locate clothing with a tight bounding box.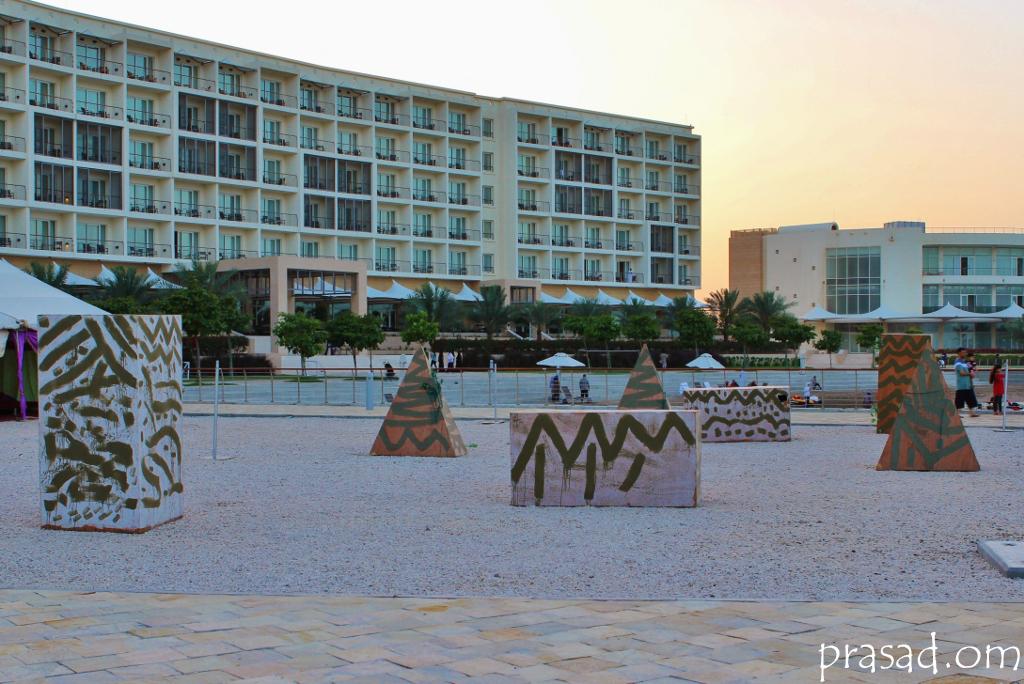
[x1=961, y1=357, x2=973, y2=395].
